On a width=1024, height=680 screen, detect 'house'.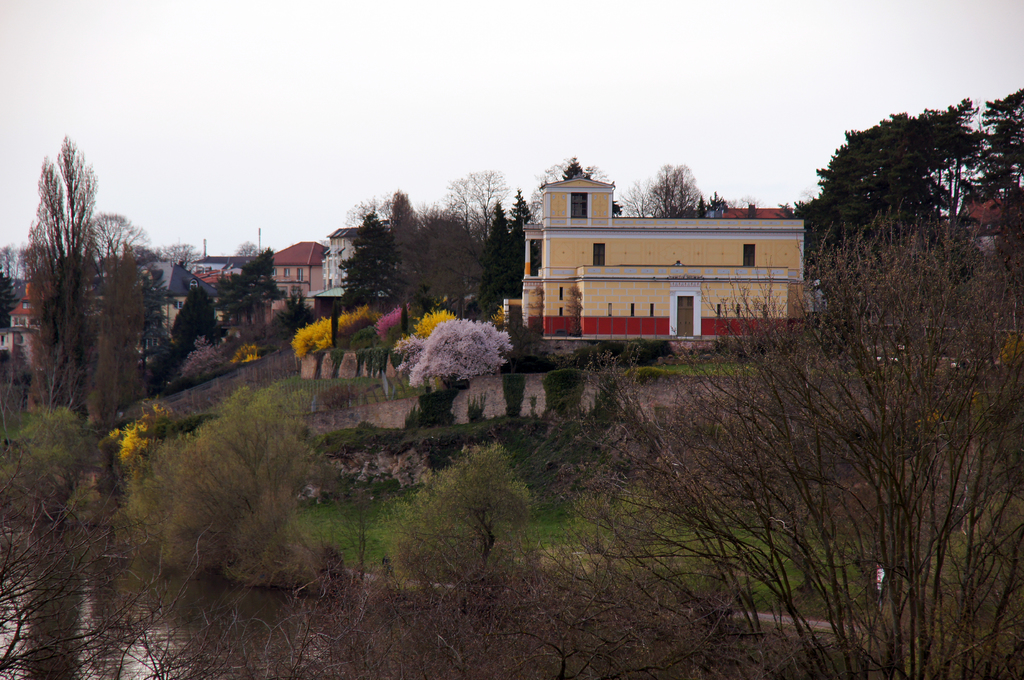
x1=963, y1=178, x2=1006, y2=253.
